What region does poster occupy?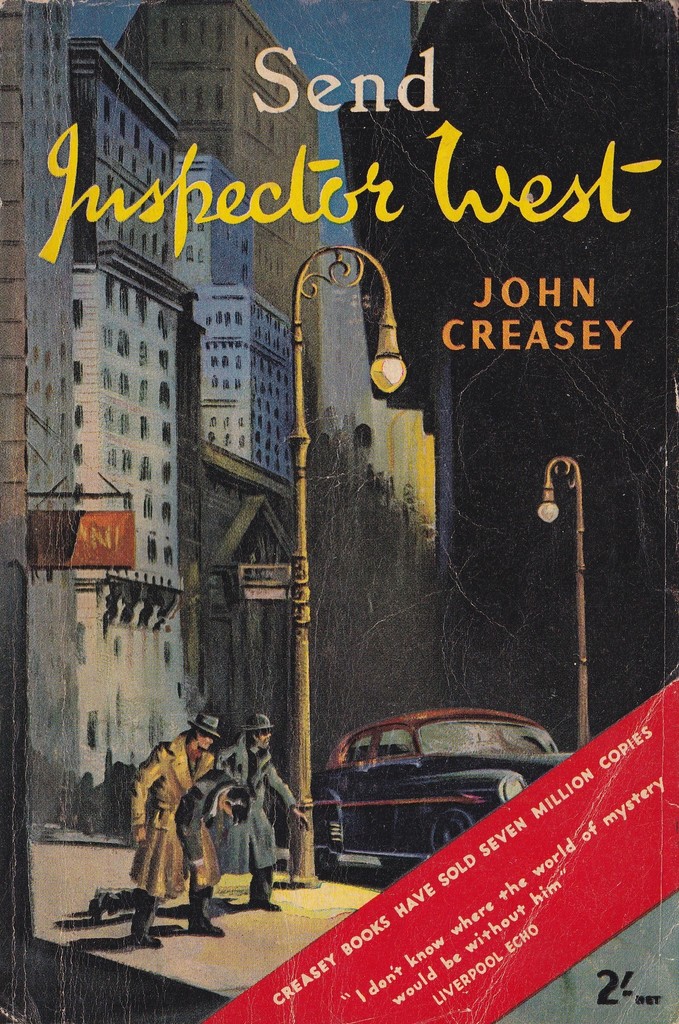
box=[1, 0, 678, 1018].
